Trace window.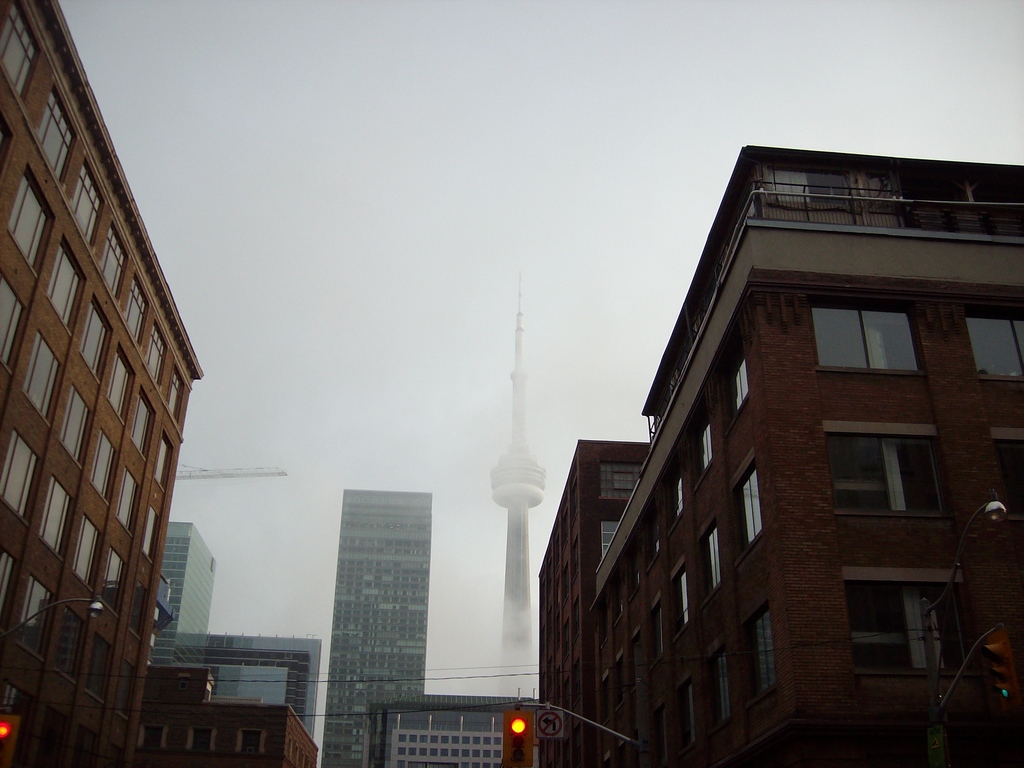
Traced to box(847, 579, 964, 665).
